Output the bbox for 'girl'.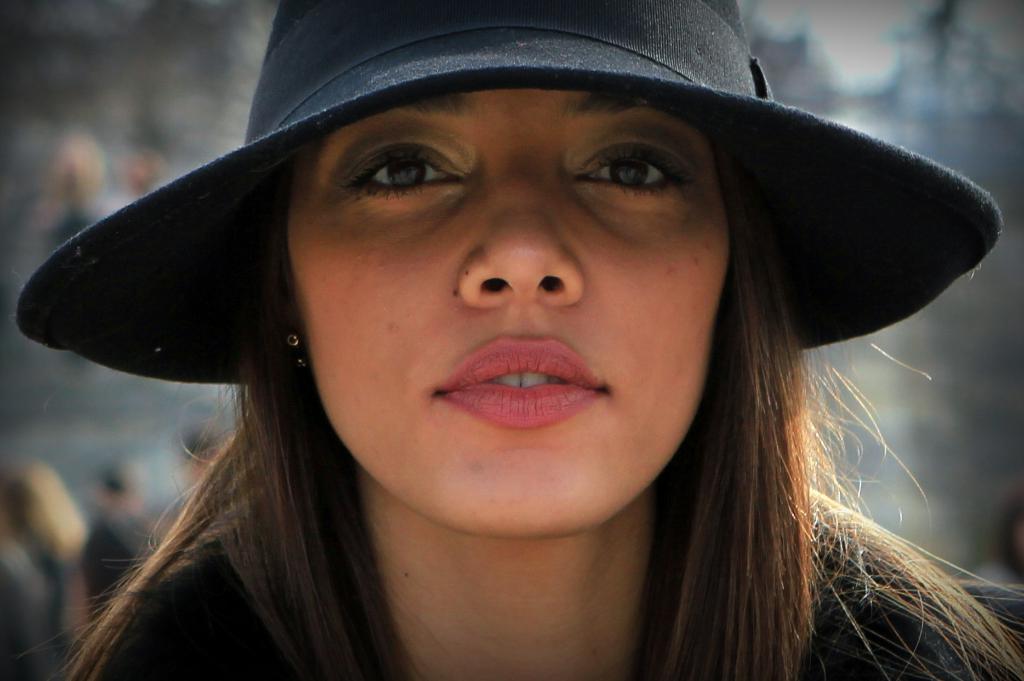
BBox(9, 0, 1023, 680).
